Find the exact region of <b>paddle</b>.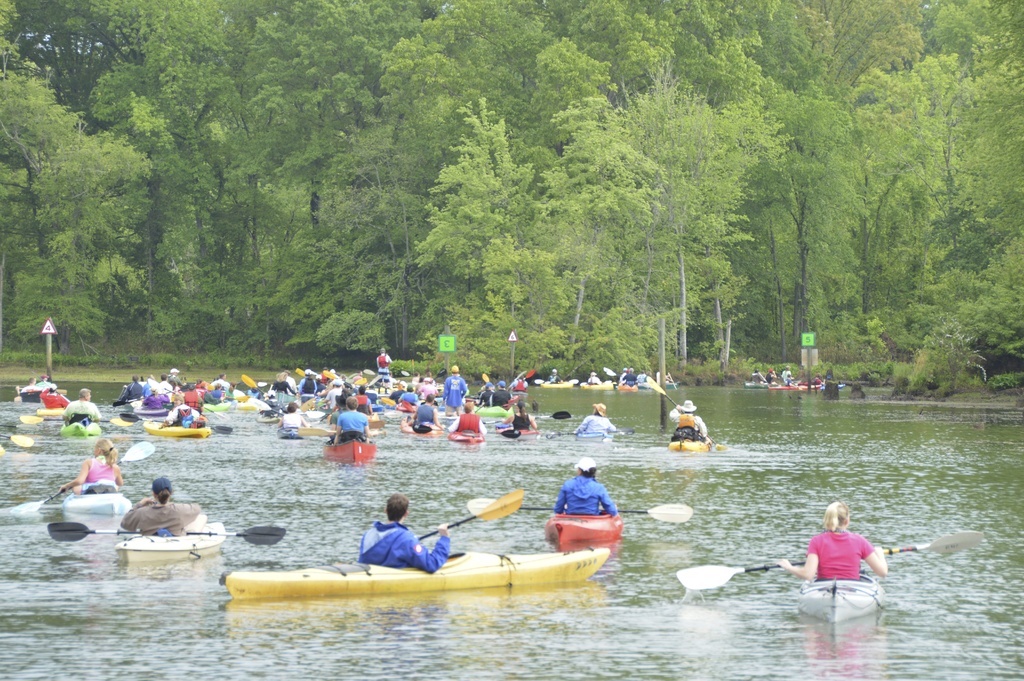
Exact region: <region>415, 488, 522, 541</region>.
